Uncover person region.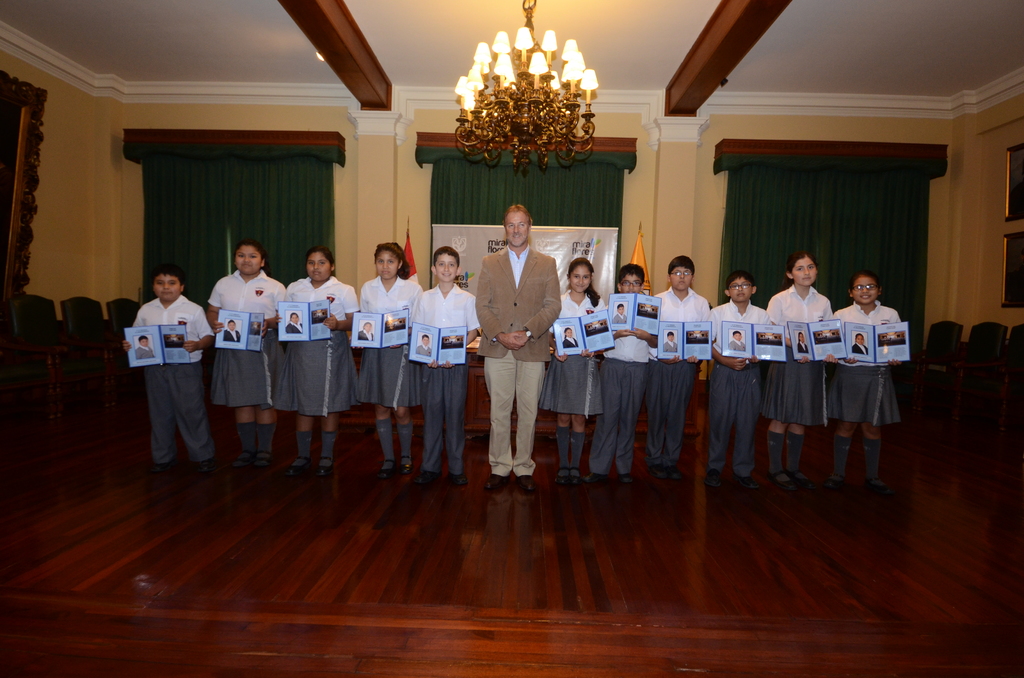
Uncovered: 852,332,871,353.
